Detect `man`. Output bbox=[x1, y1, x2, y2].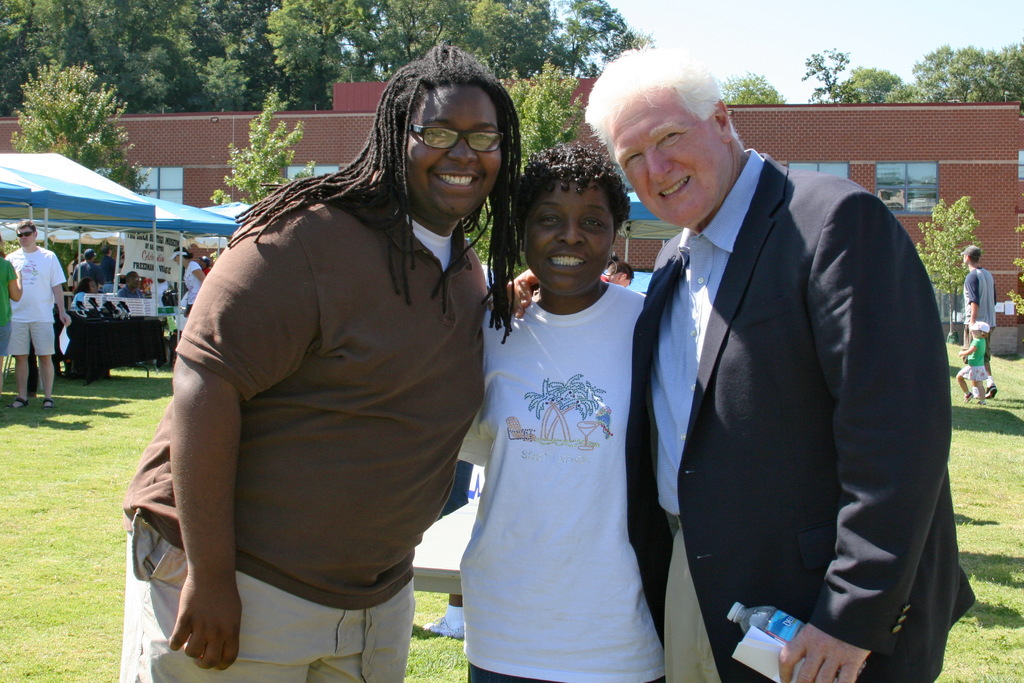
bbox=[488, 44, 980, 679].
